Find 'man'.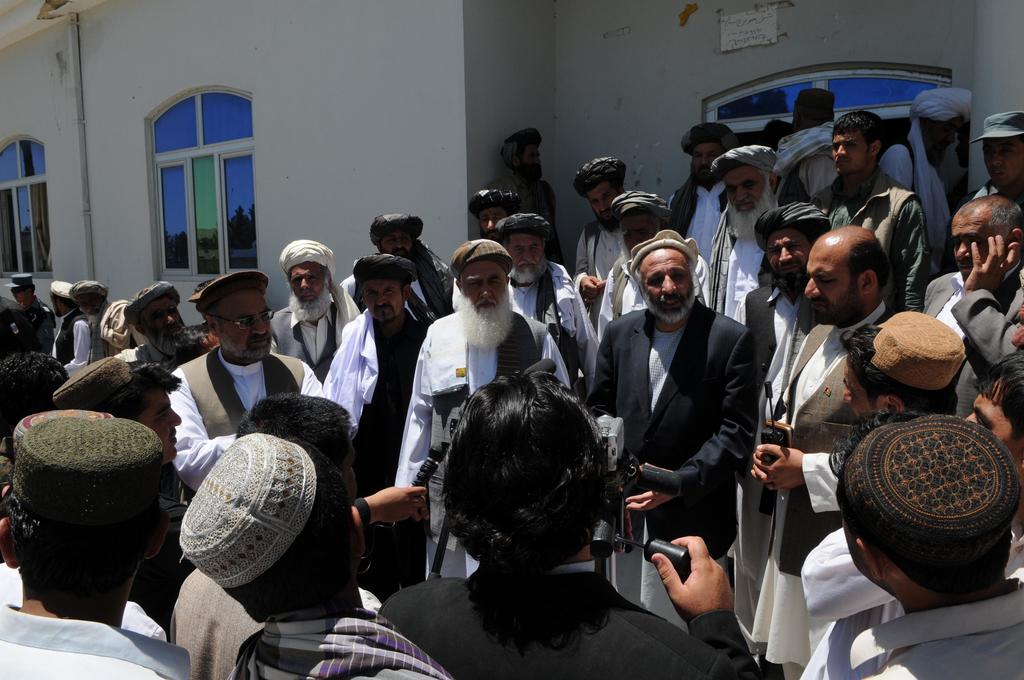
bbox(342, 252, 433, 601).
